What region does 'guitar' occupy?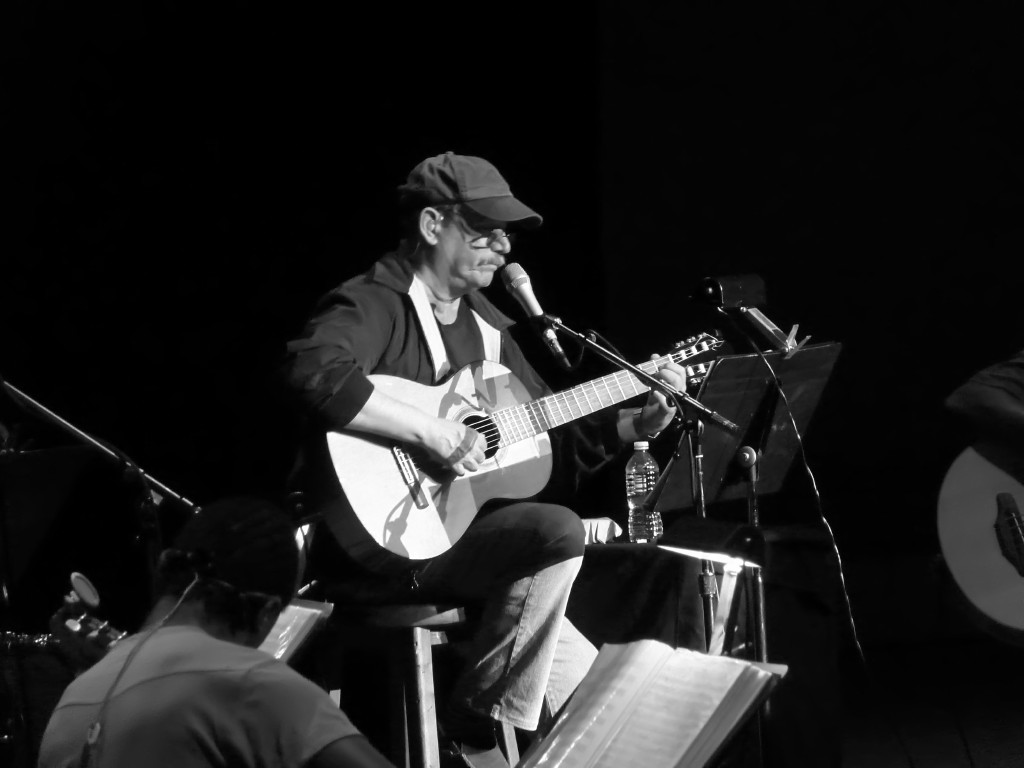
<bbox>300, 347, 724, 578</bbox>.
